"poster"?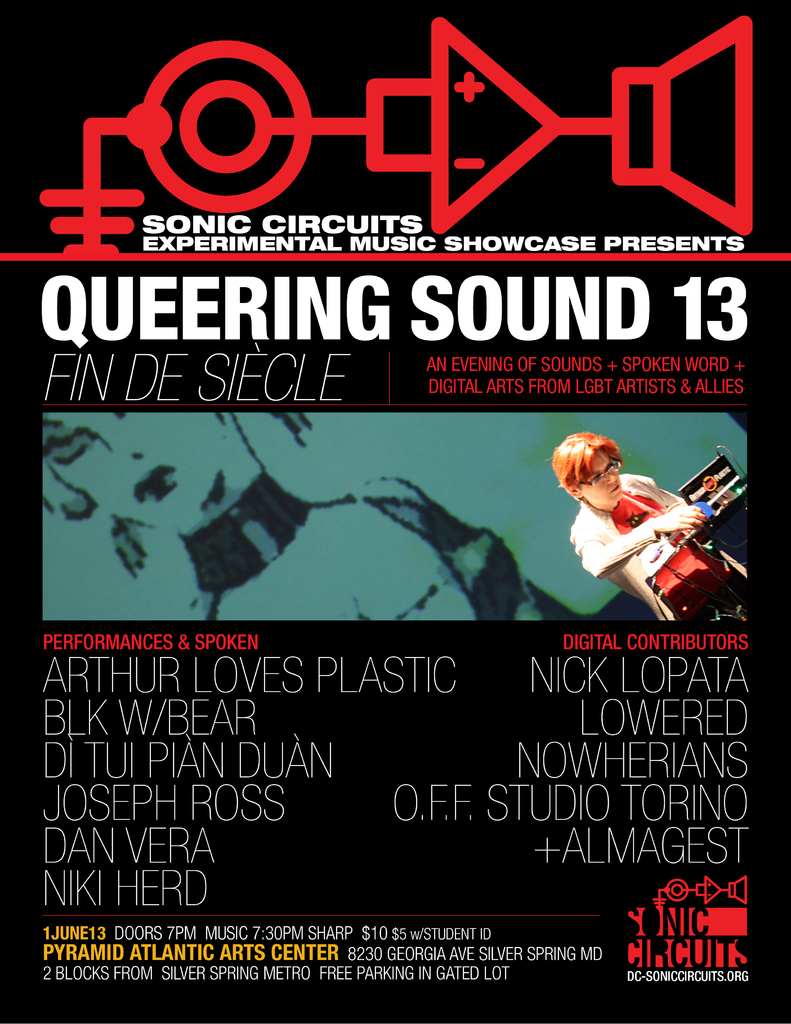
0 0 790 1023
